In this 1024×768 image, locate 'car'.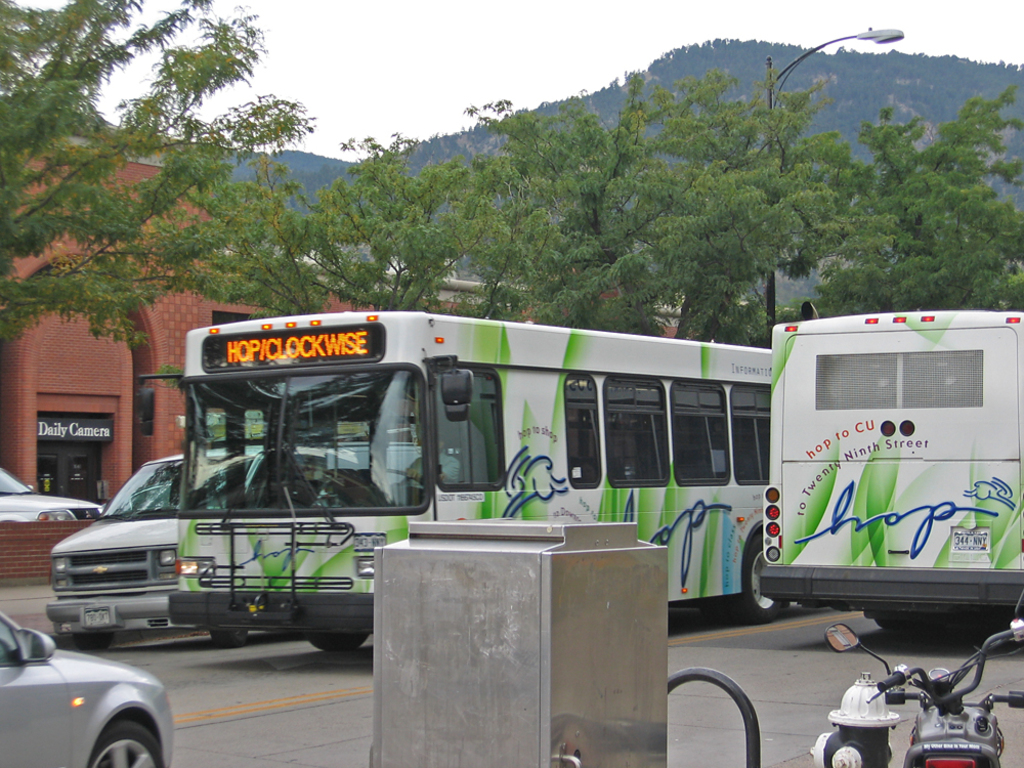
Bounding box: locate(0, 458, 102, 521).
